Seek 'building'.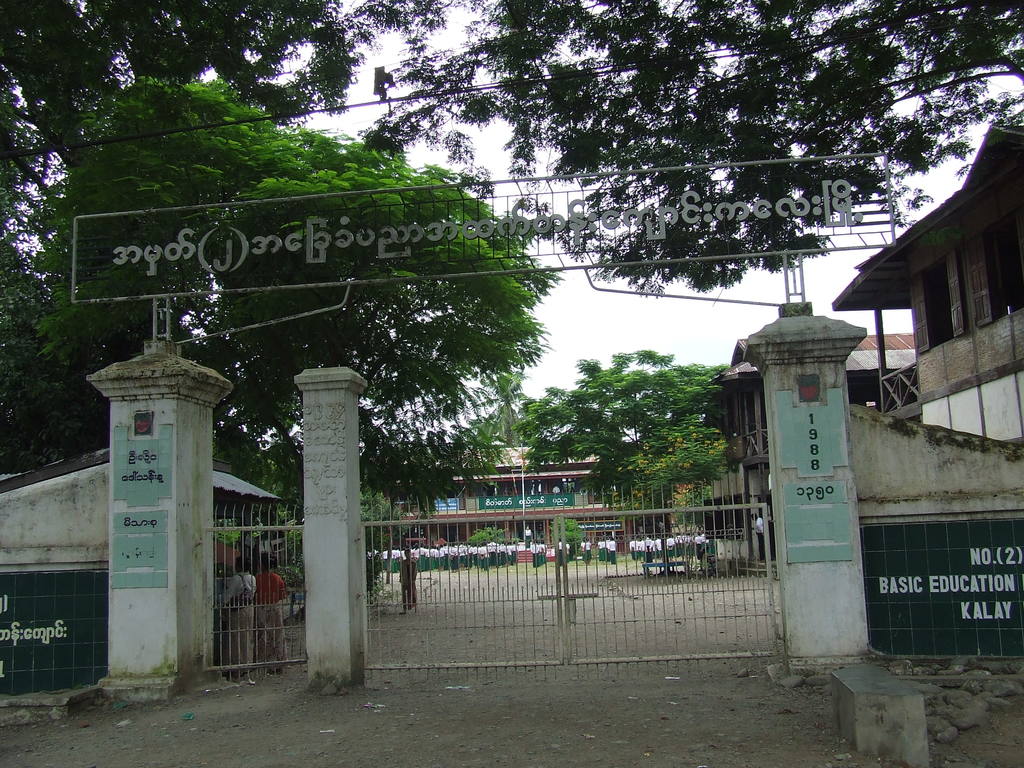
834 125 1023 438.
